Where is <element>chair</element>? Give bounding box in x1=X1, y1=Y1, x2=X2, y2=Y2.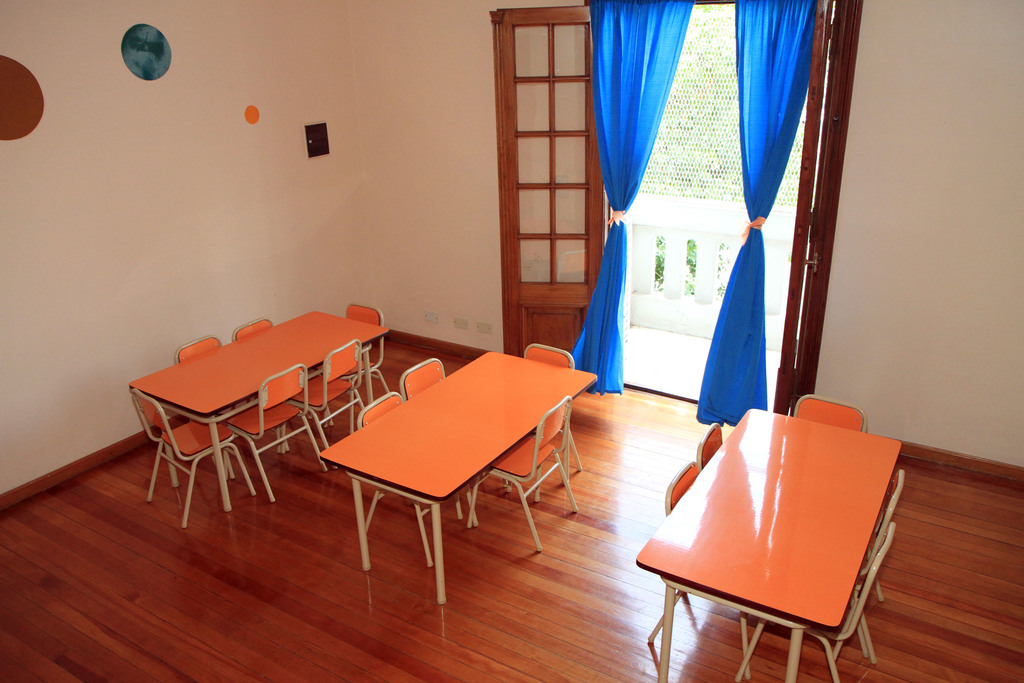
x1=499, y1=336, x2=578, y2=486.
